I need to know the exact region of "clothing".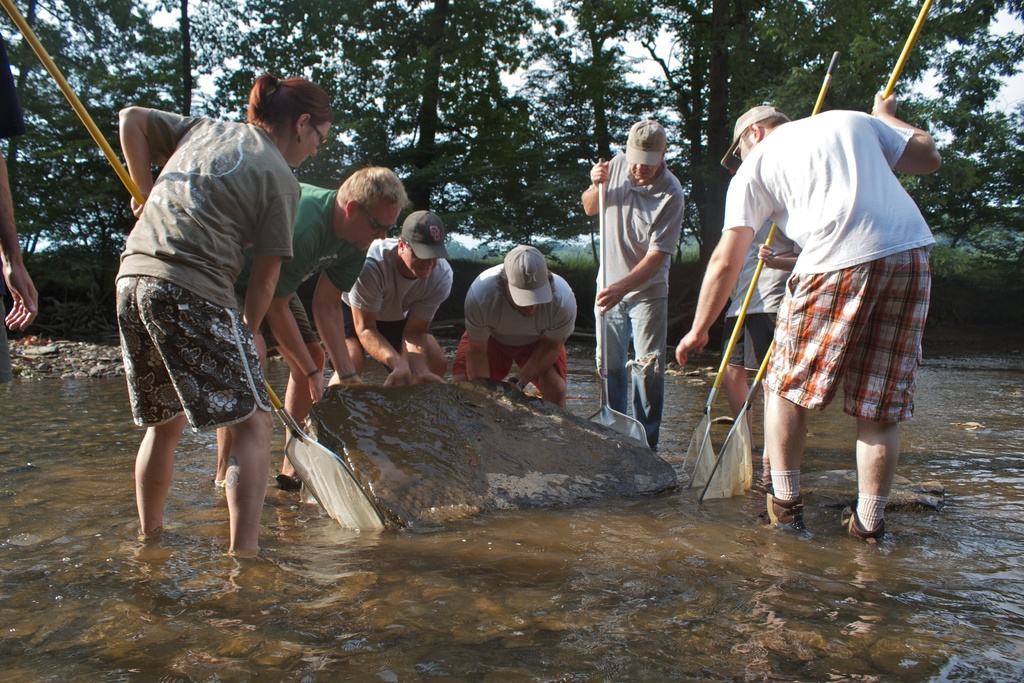
Region: [x1=472, y1=258, x2=568, y2=355].
